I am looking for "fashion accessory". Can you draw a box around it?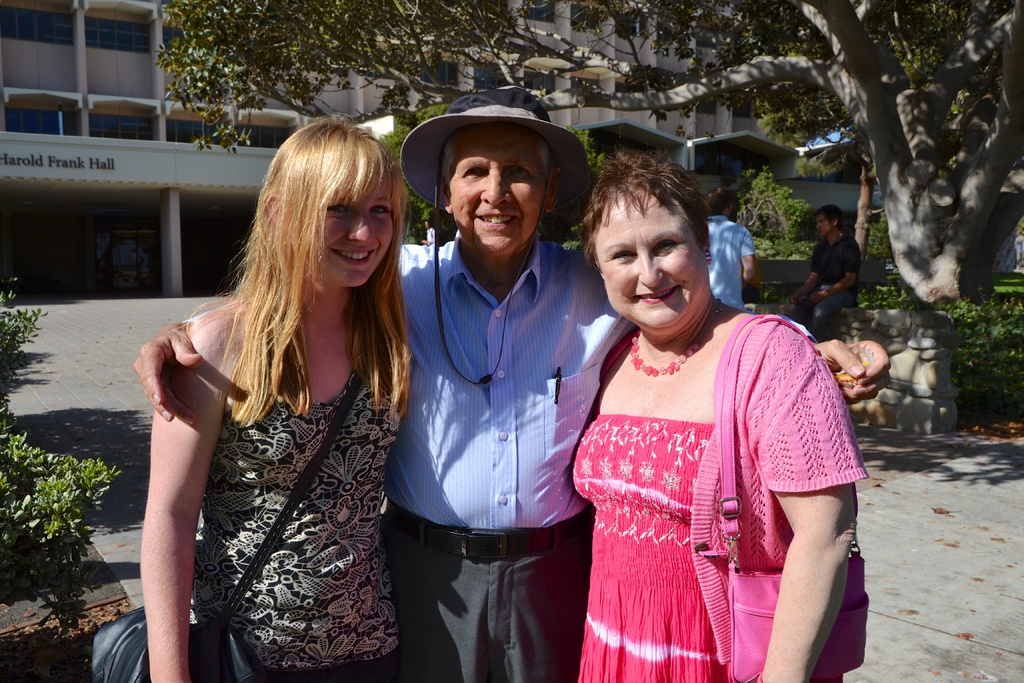
Sure, the bounding box is select_region(397, 83, 593, 389).
